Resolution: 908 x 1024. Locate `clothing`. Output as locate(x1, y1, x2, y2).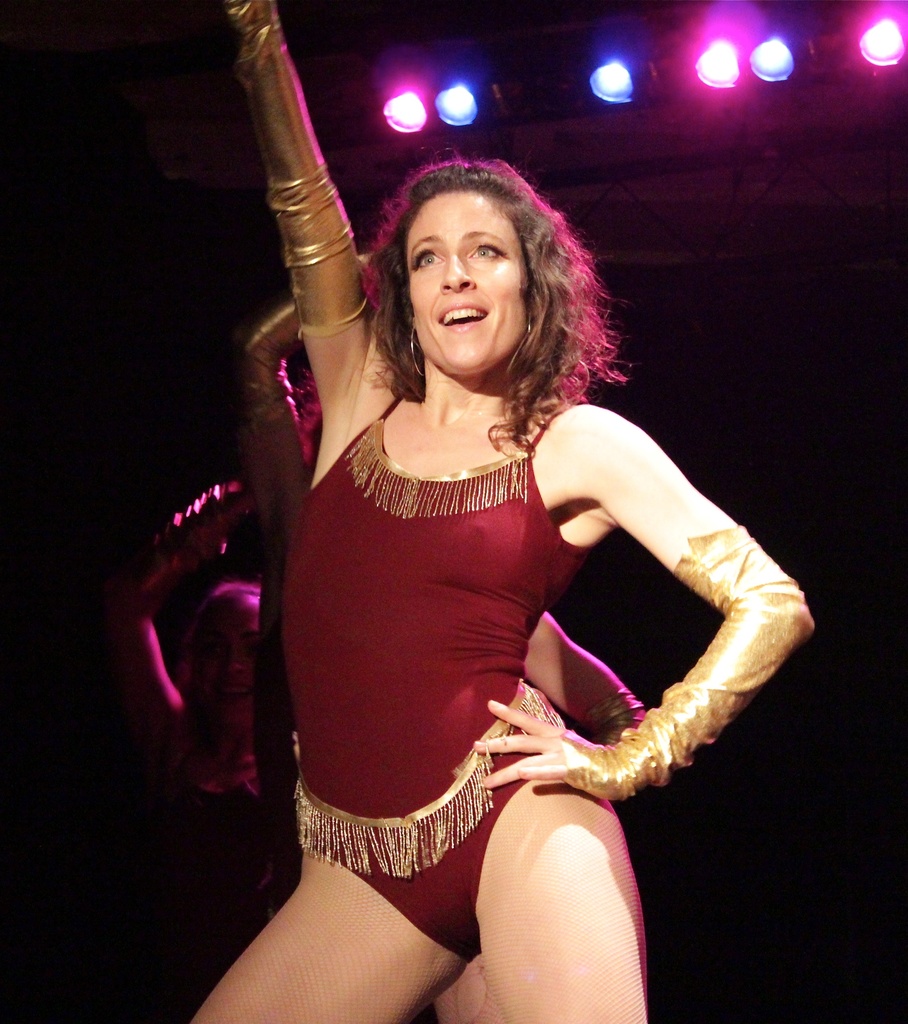
locate(186, 374, 650, 1023).
